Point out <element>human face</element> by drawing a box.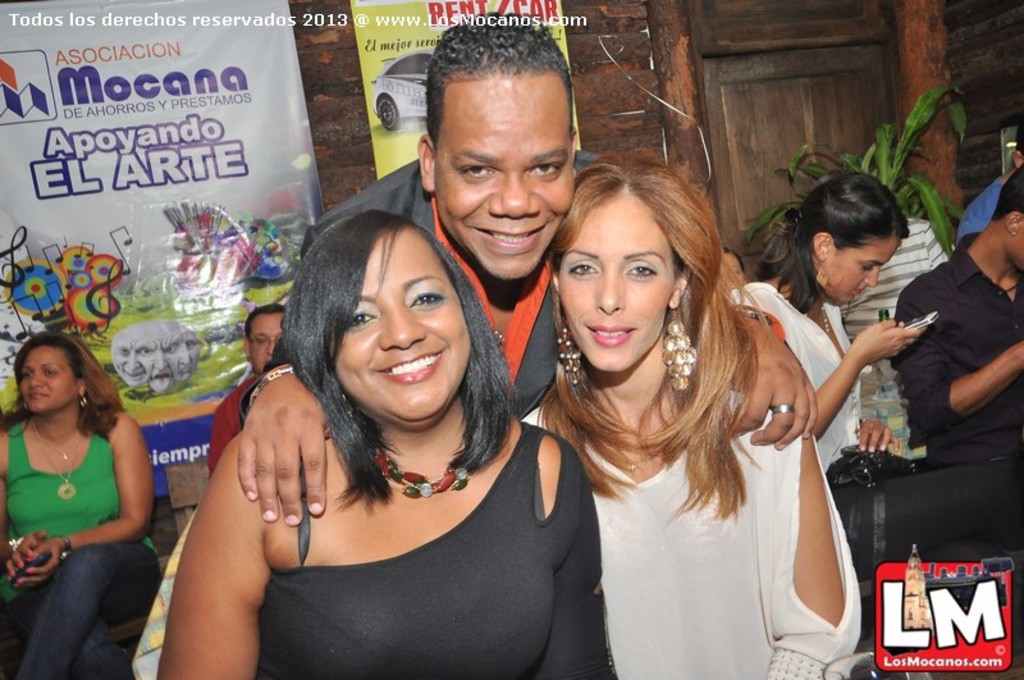
l=824, t=239, r=897, b=302.
